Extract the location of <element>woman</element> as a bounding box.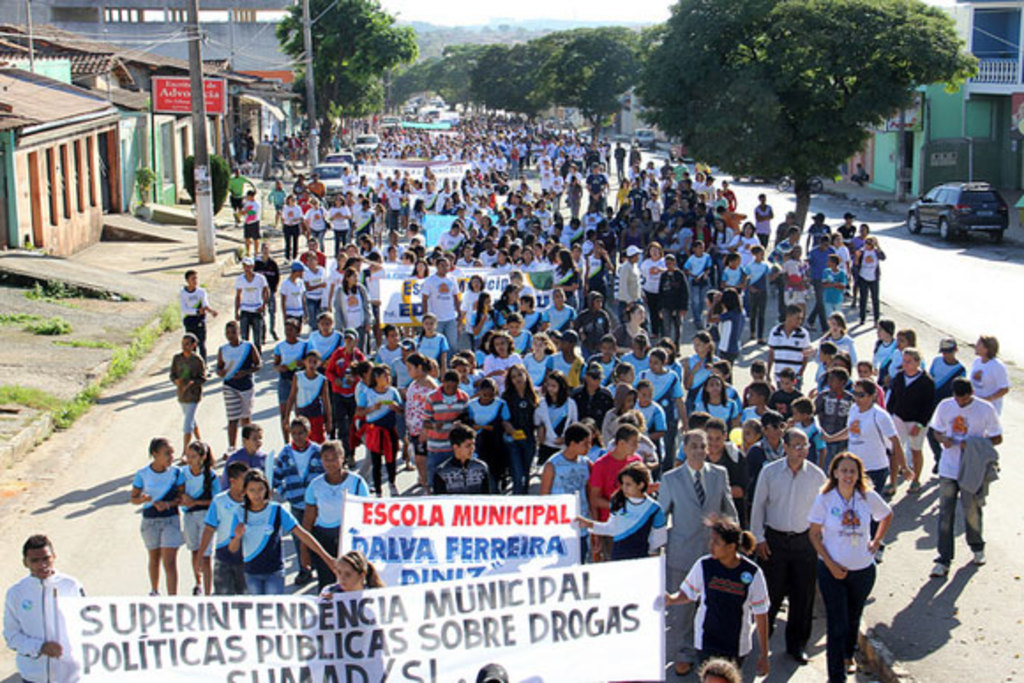
region(641, 242, 666, 335).
